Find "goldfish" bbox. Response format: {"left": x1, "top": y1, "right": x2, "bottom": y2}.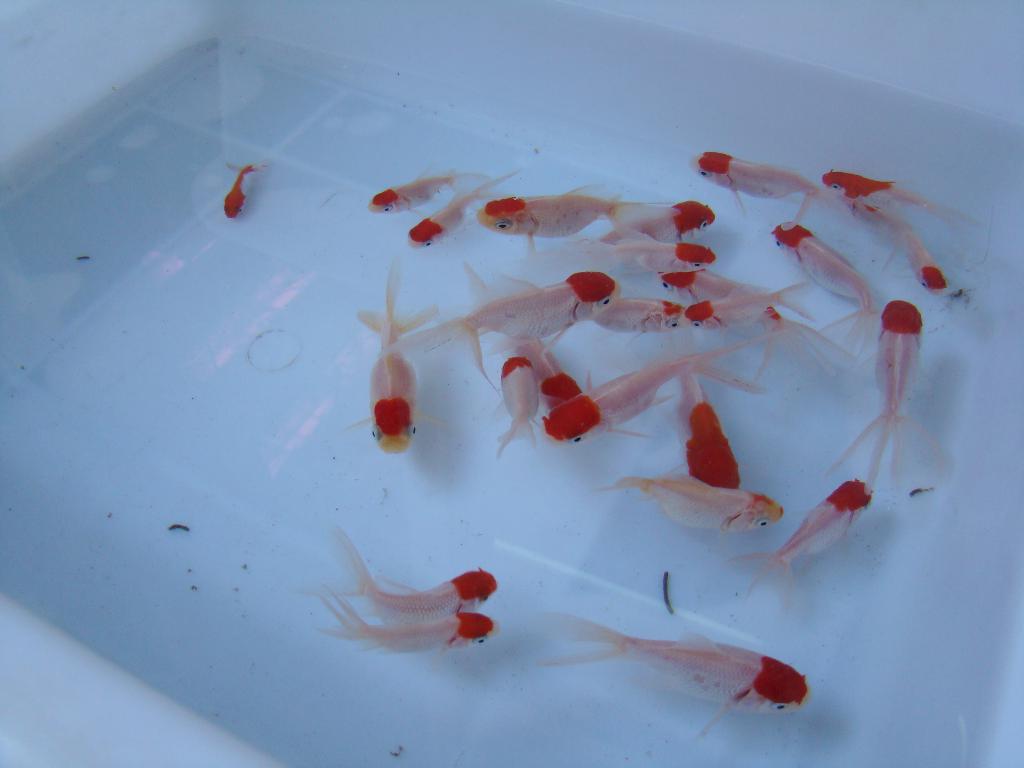
{"left": 820, "top": 166, "right": 984, "bottom": 252}.
